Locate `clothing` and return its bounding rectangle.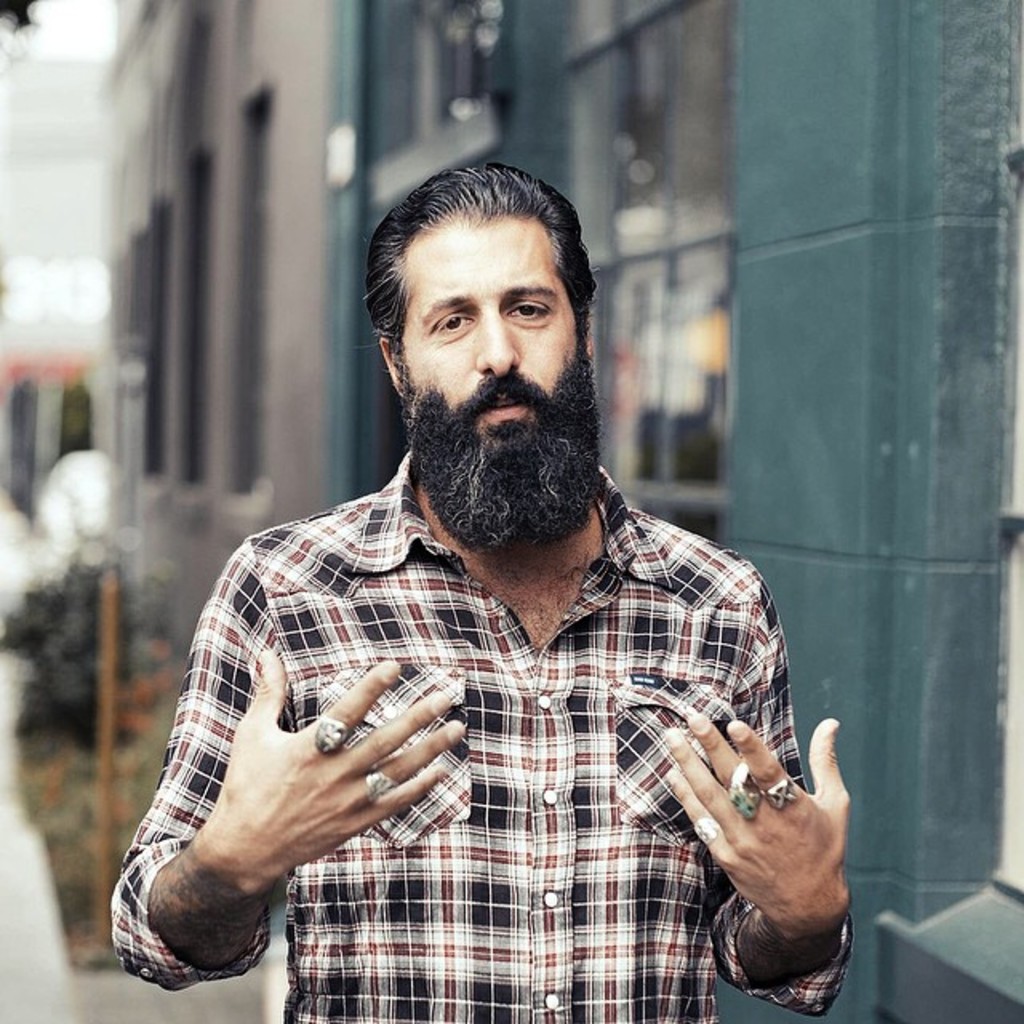
x1=122 y1=421 x2=814 y2=989.
